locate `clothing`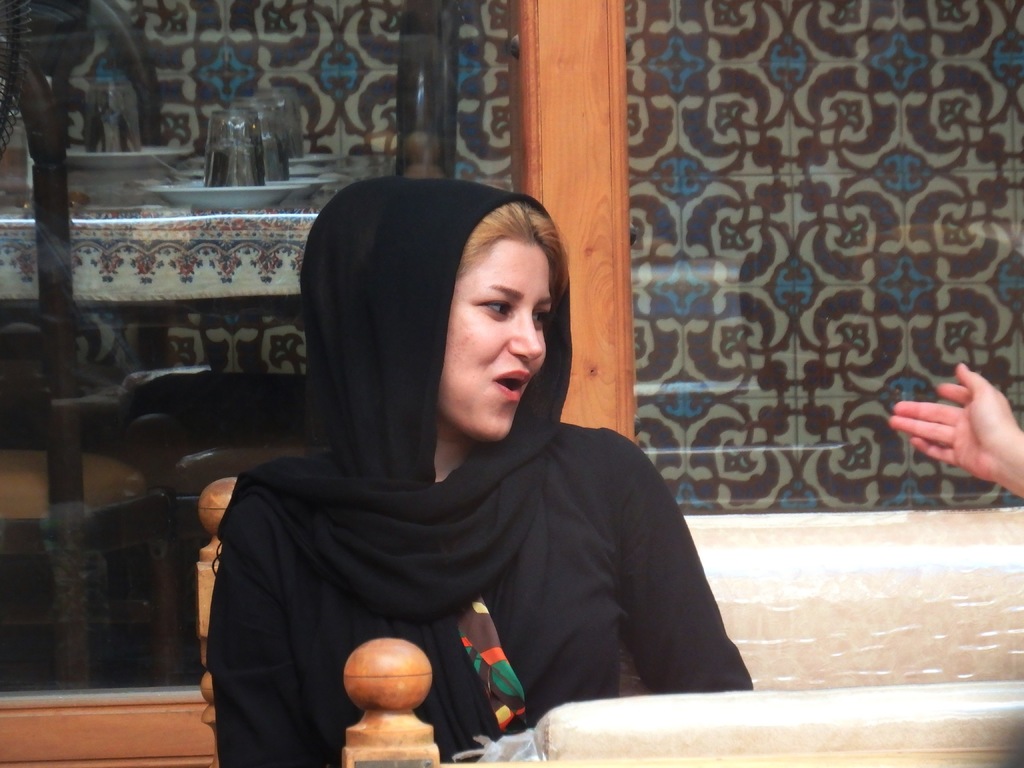
select_region(216, 281, 735, 767)
